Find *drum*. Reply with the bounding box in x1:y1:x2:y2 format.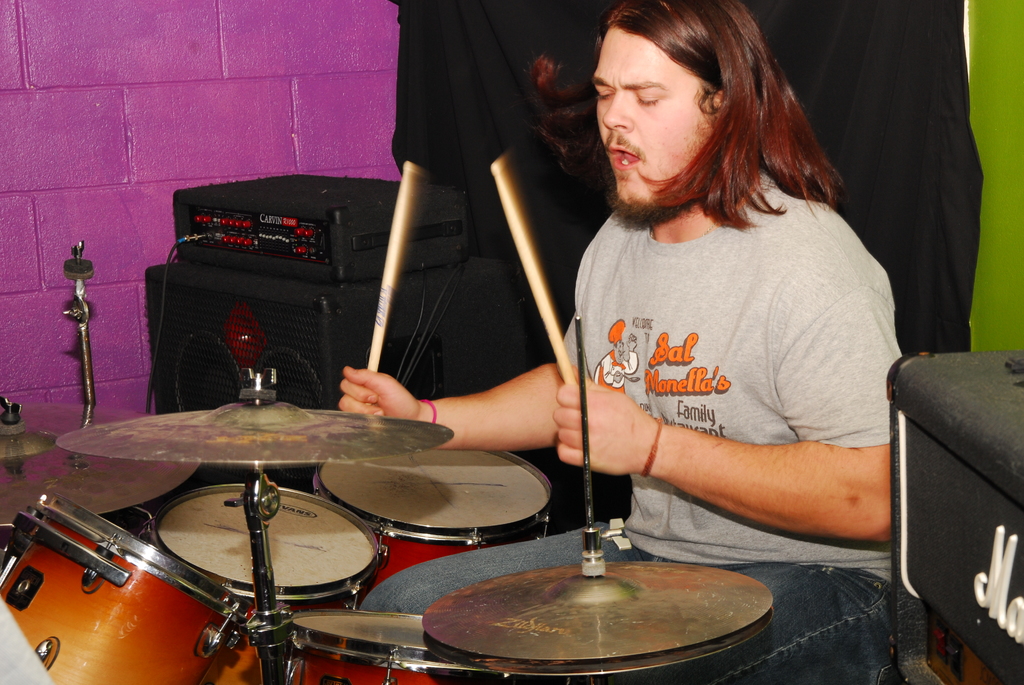
143:485:382:684.
